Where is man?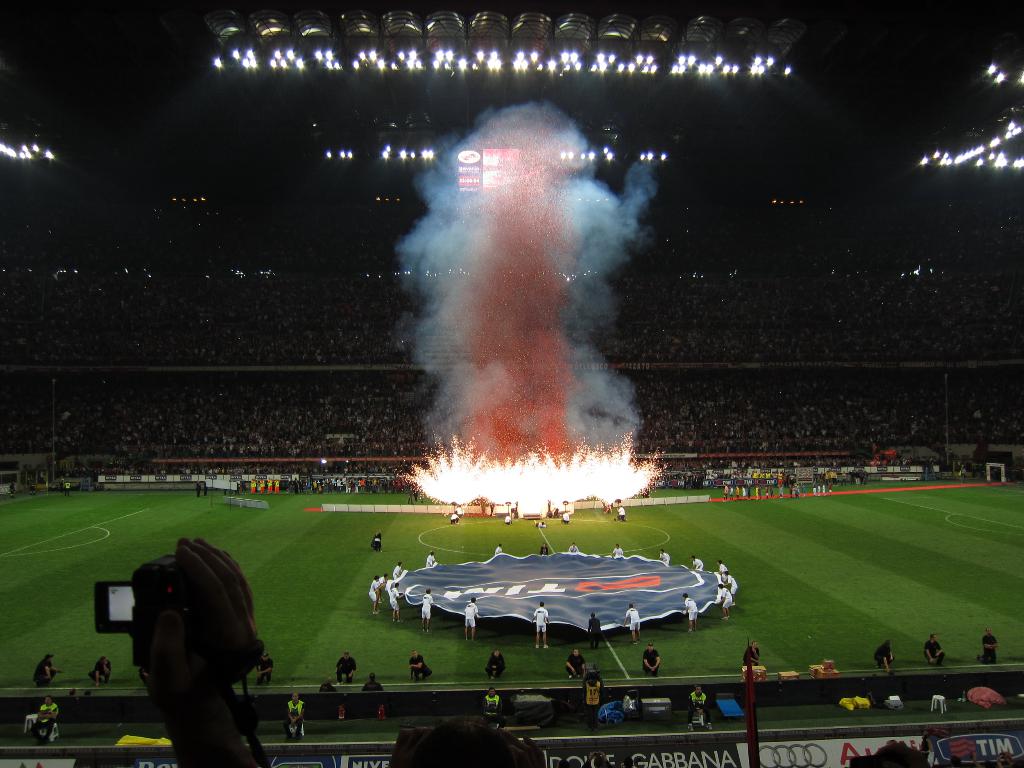
[left=192, top=479, right=201, bottom=497].
